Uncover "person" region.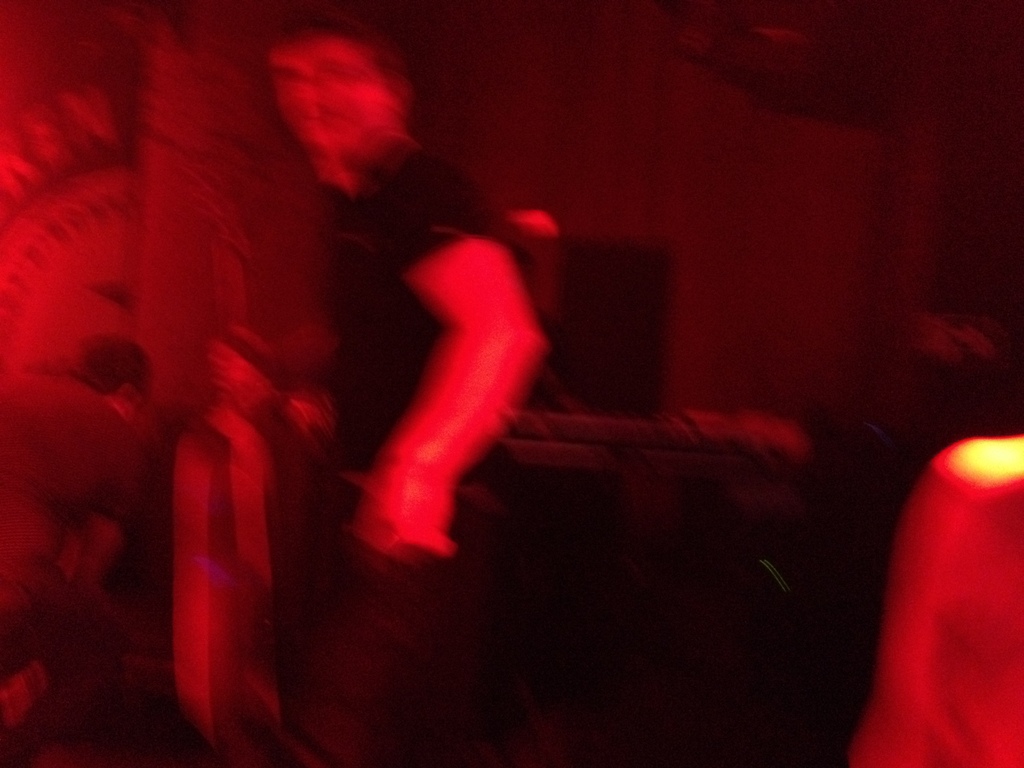
Uncovered: (x1=273, y1=16, x2=557, y2=767).
